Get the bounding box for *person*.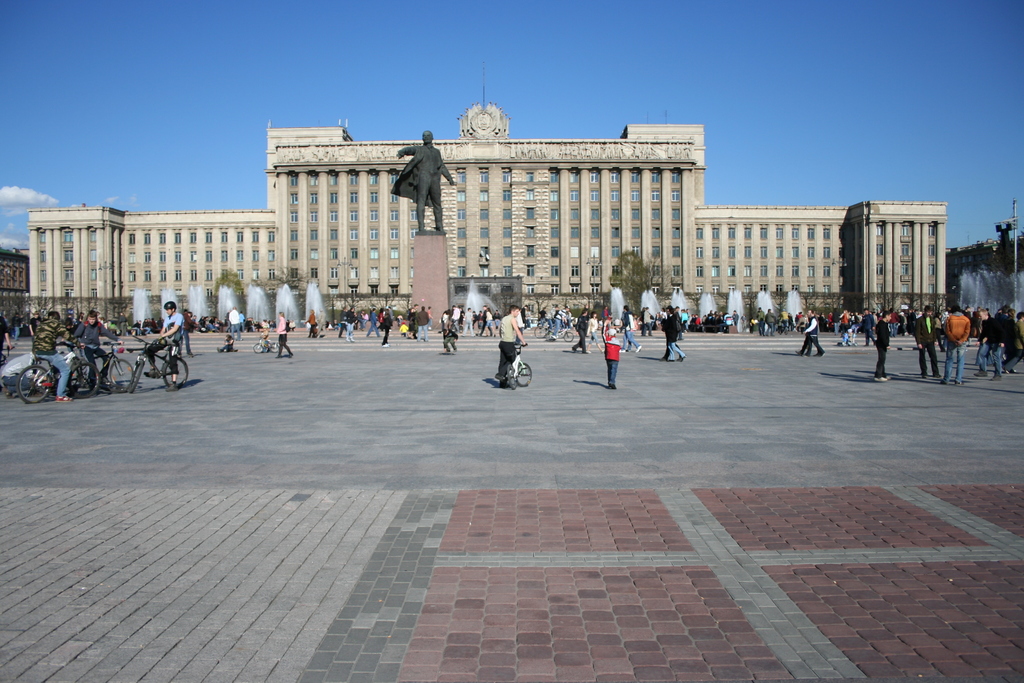
bbox=[662, 308, 688, 359].
